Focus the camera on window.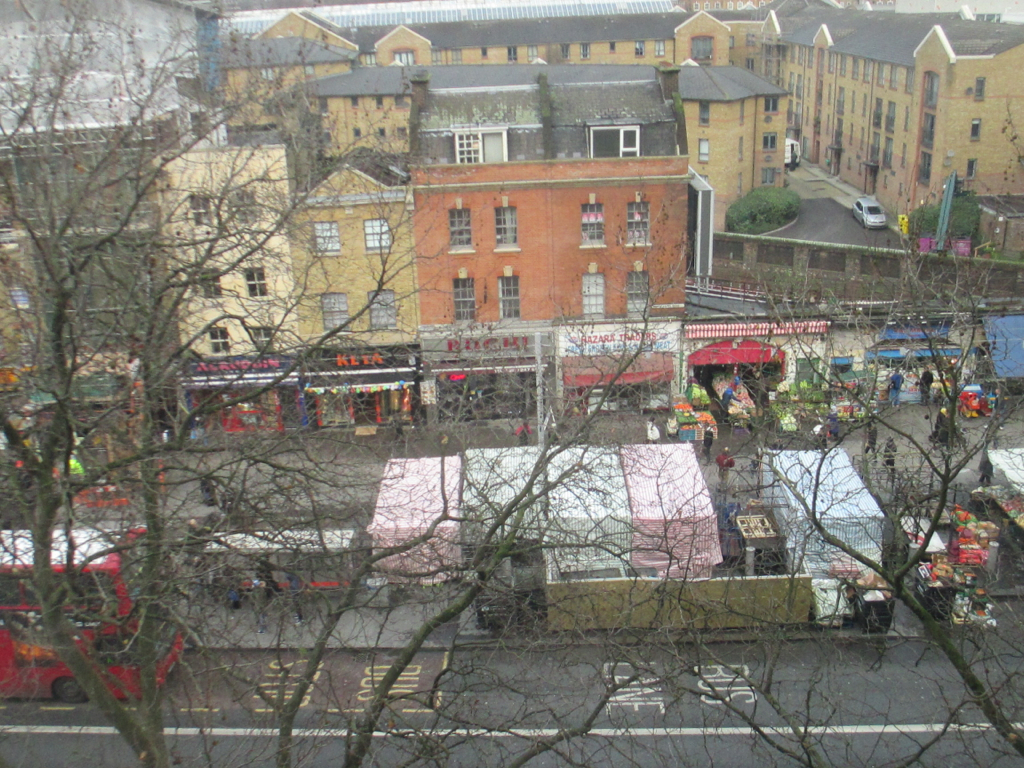
Focus region: [left=454, top=273, right=475, bottom=328].
